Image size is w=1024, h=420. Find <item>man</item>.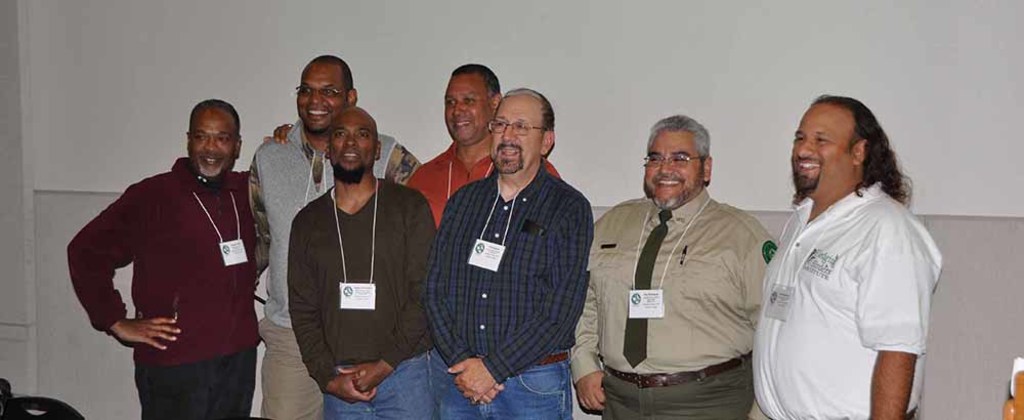
crop(286, 107, 439, 419).
